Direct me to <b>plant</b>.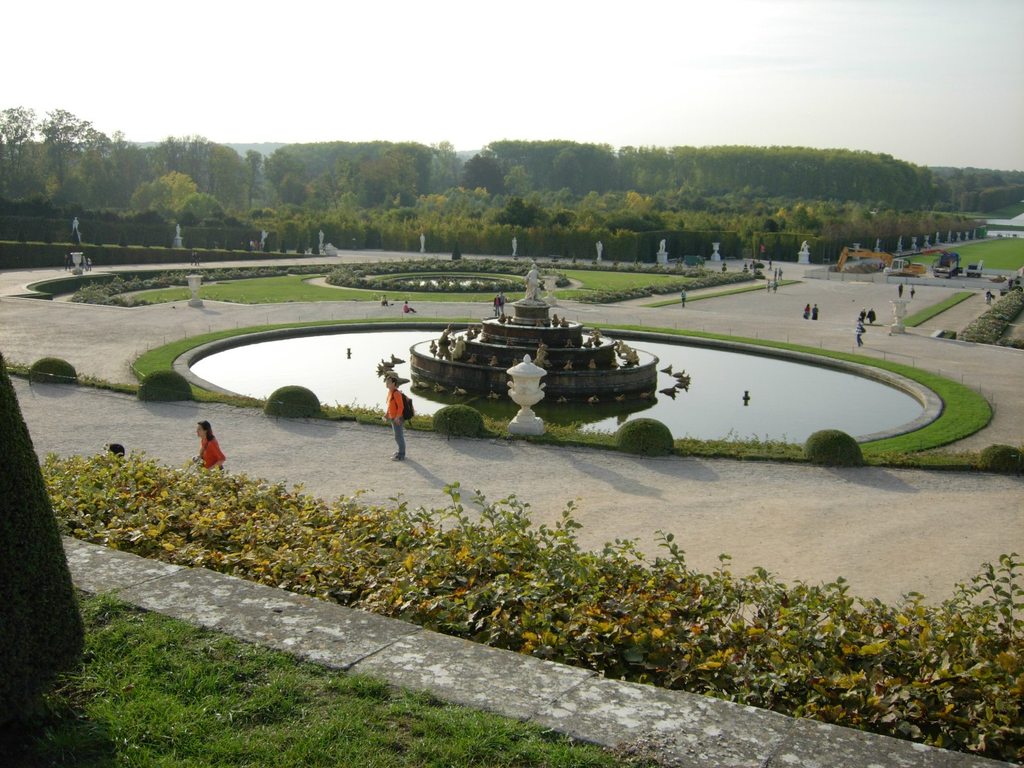
Direction: bbox=[339, 398, 398, 429].
